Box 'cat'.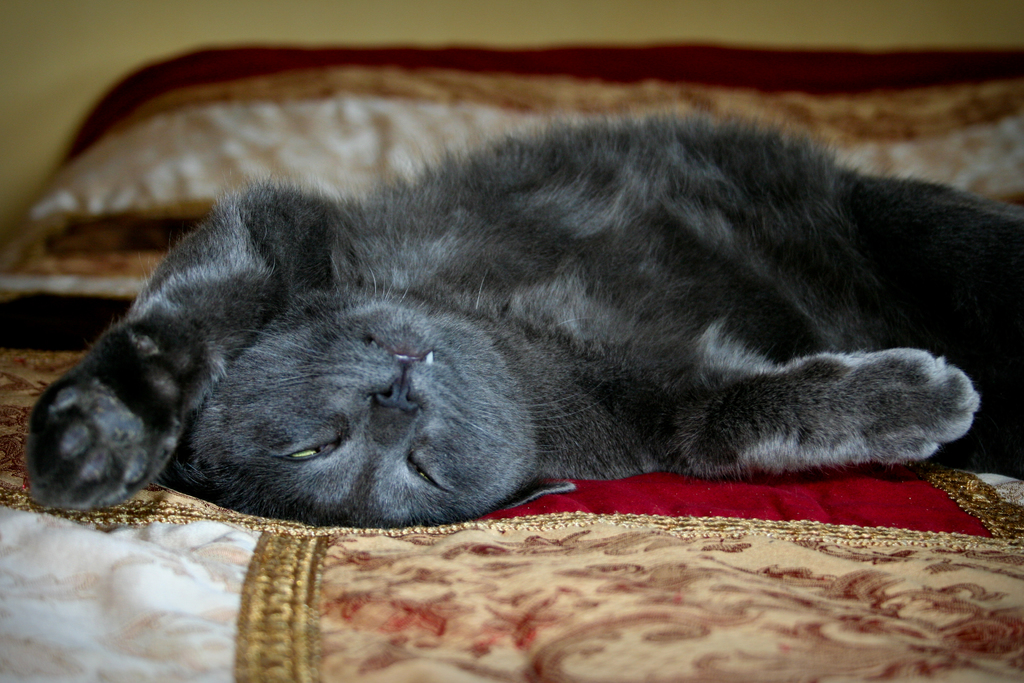
<box>25,104,1023,525</box>.
